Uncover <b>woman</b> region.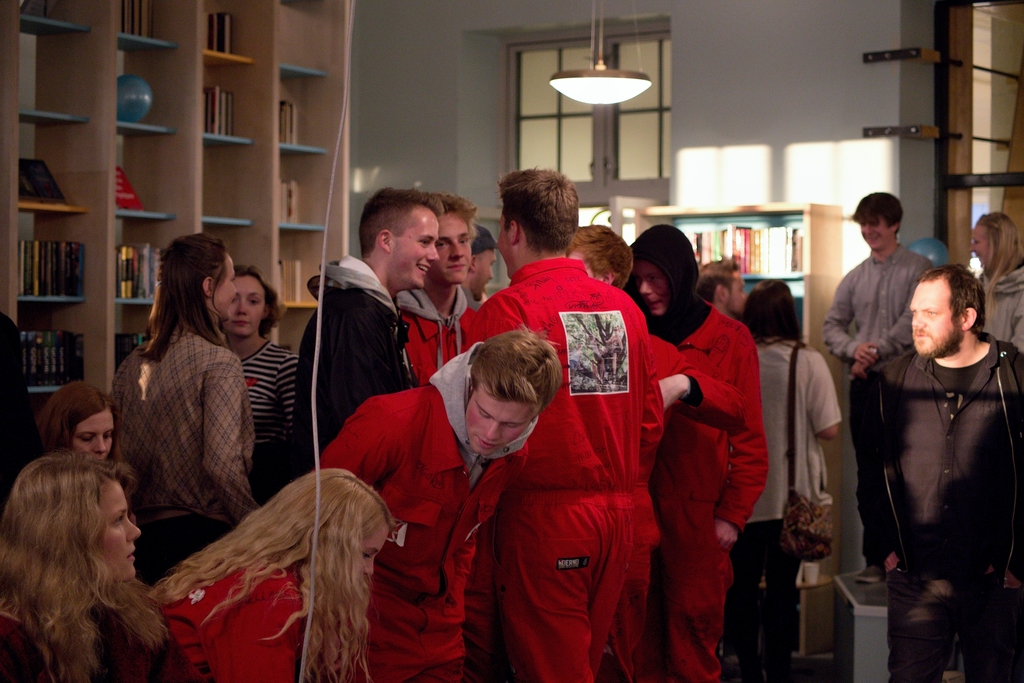
Uncovered: <box>728,276,838,682</box>.
